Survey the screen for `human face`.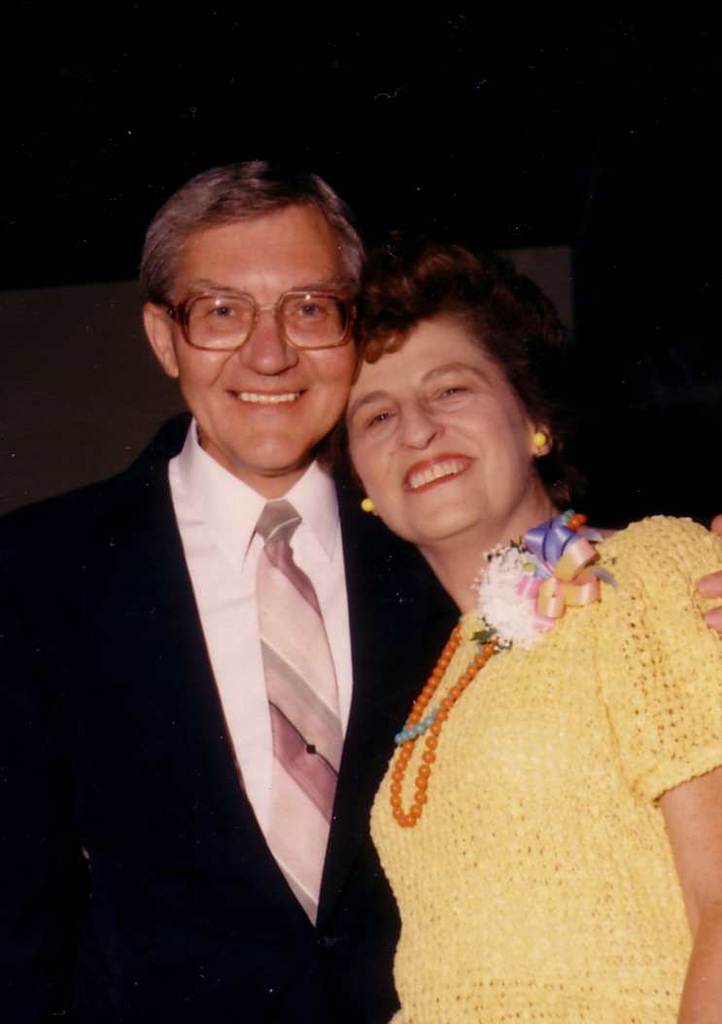
Survey found: (x1=335, y1=305, x2=530, y2=551).
